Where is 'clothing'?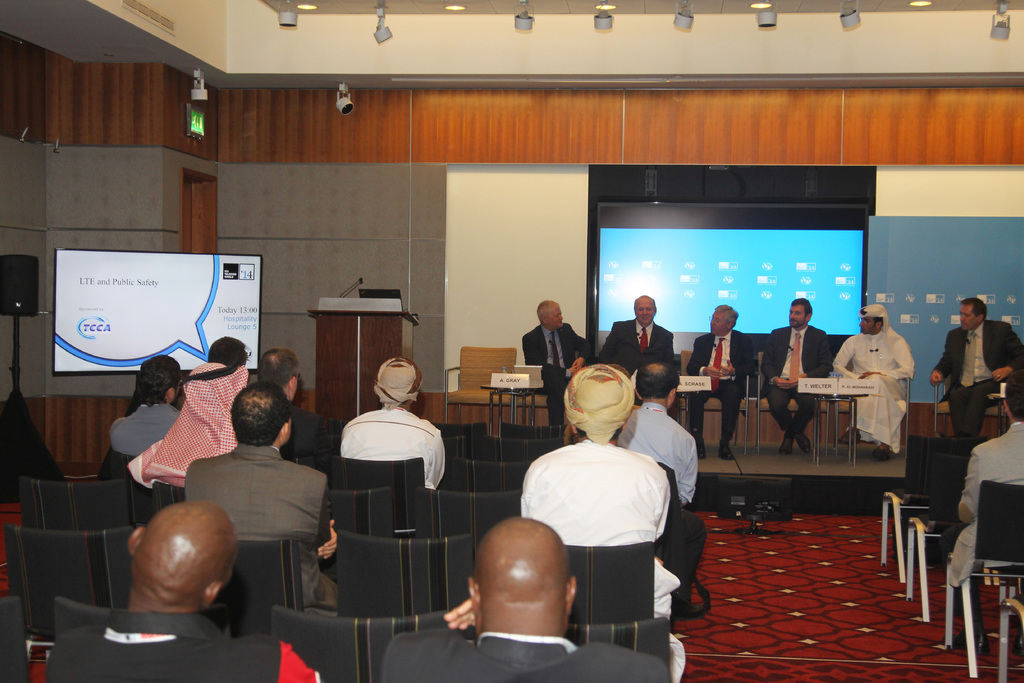
{"x1": 831, "y1": 327, "x2": 920, "y2": 453}.
